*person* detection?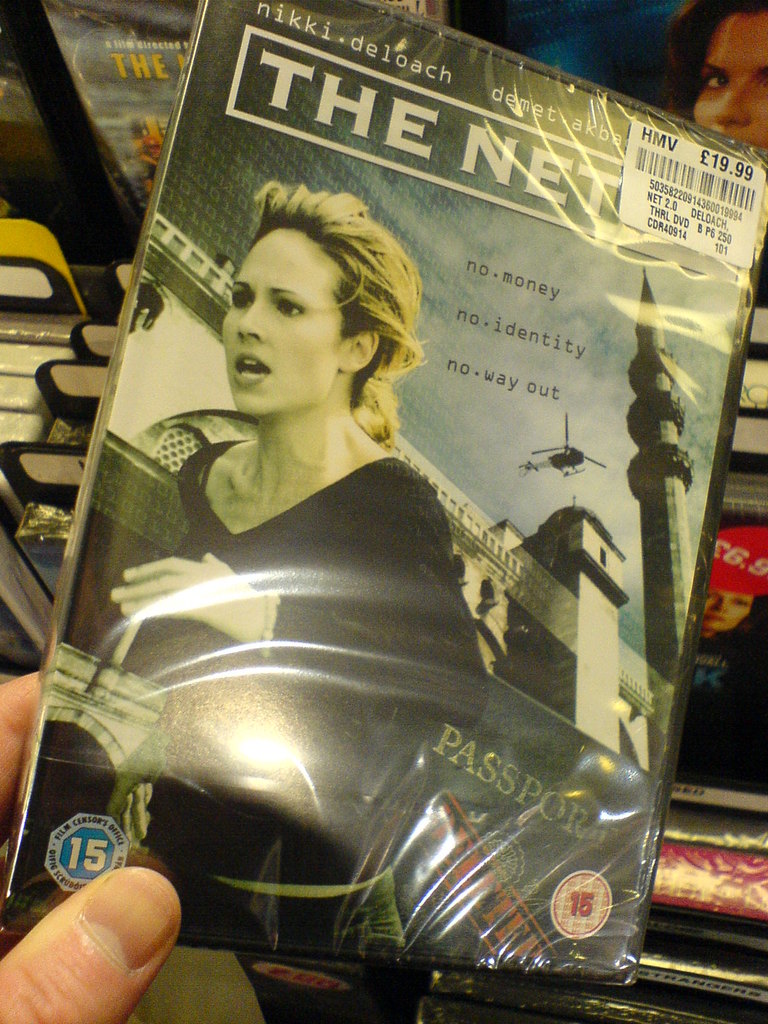
[left=133, top=169, right=491, bottom=751]
